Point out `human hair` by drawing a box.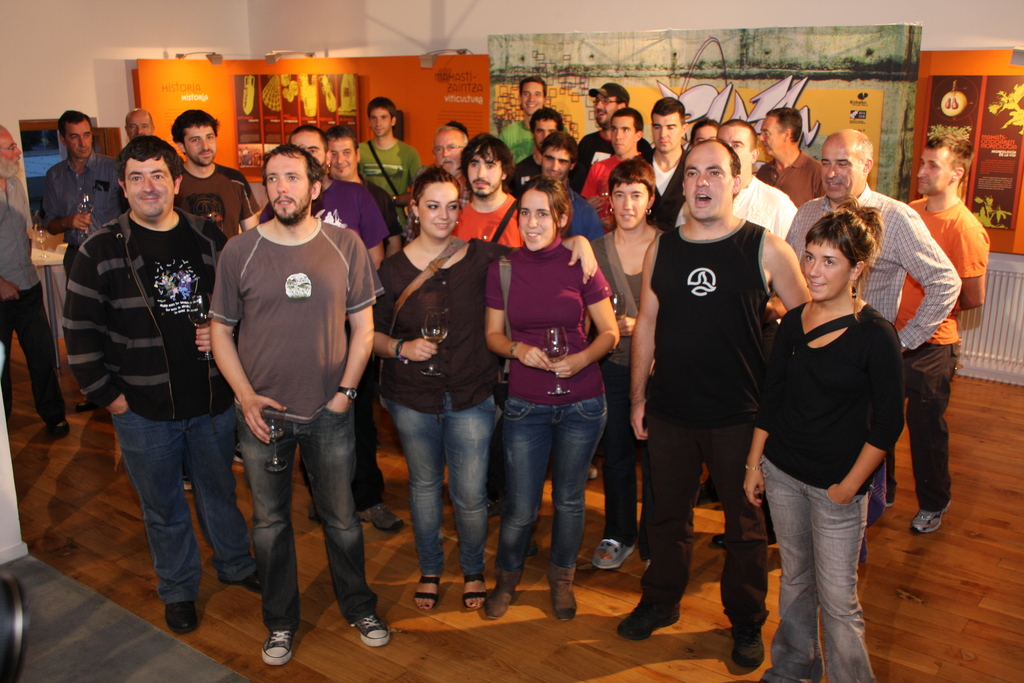
pyautogui.locateOnScreen(529, 108, 568, 134).
